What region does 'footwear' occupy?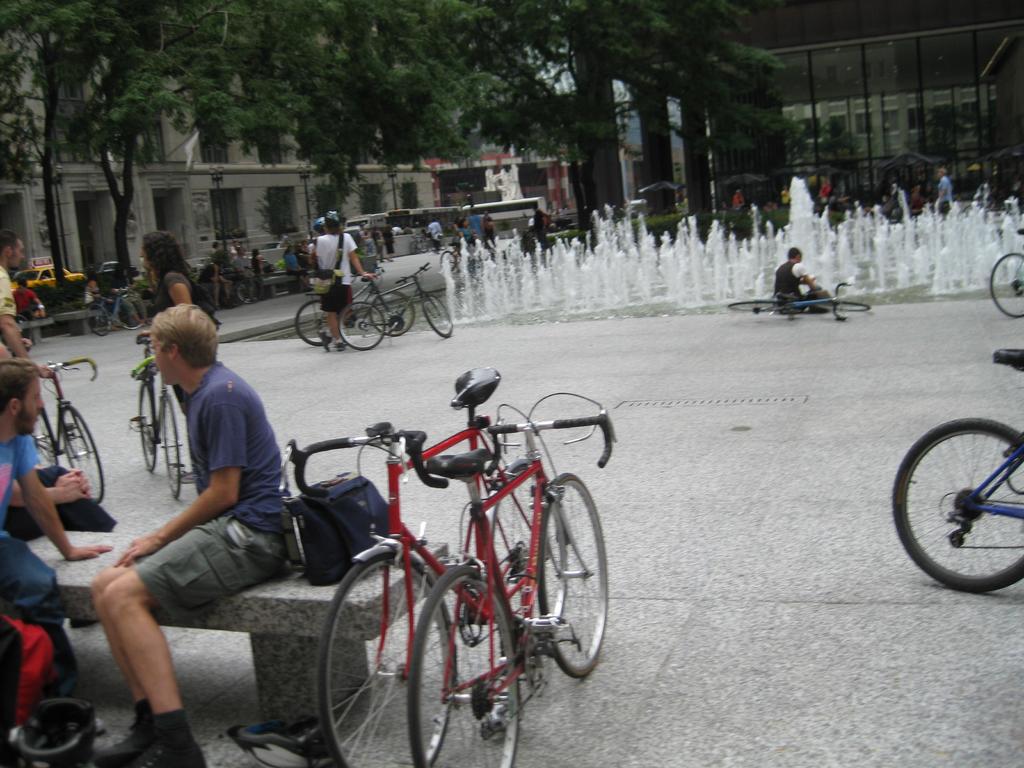
(x1=339, y1=317, x2=355, y2=324).
